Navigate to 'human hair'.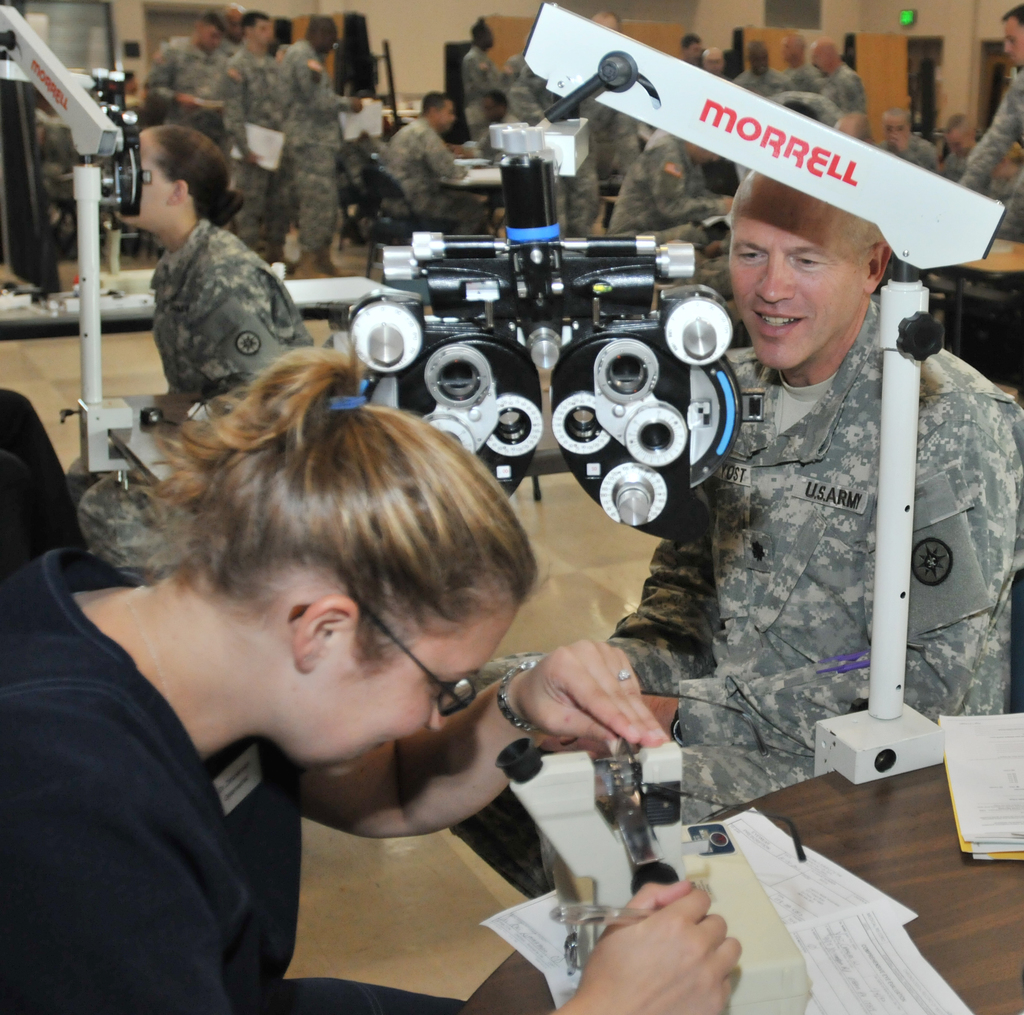
Navigation target: 152, 124, 244, 224.
